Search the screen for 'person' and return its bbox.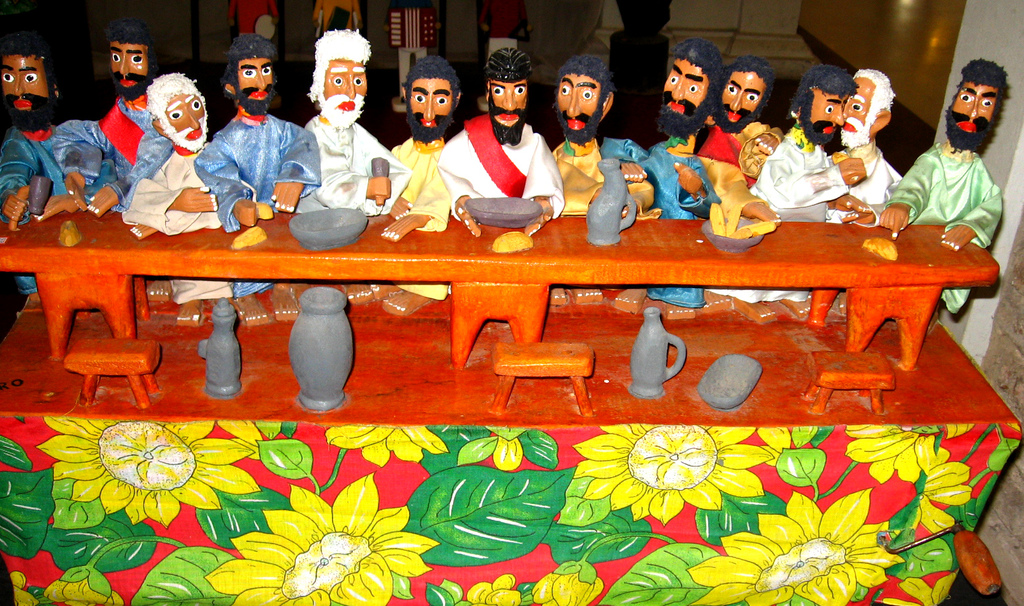
Found: 892, 63, 1013, 257.
